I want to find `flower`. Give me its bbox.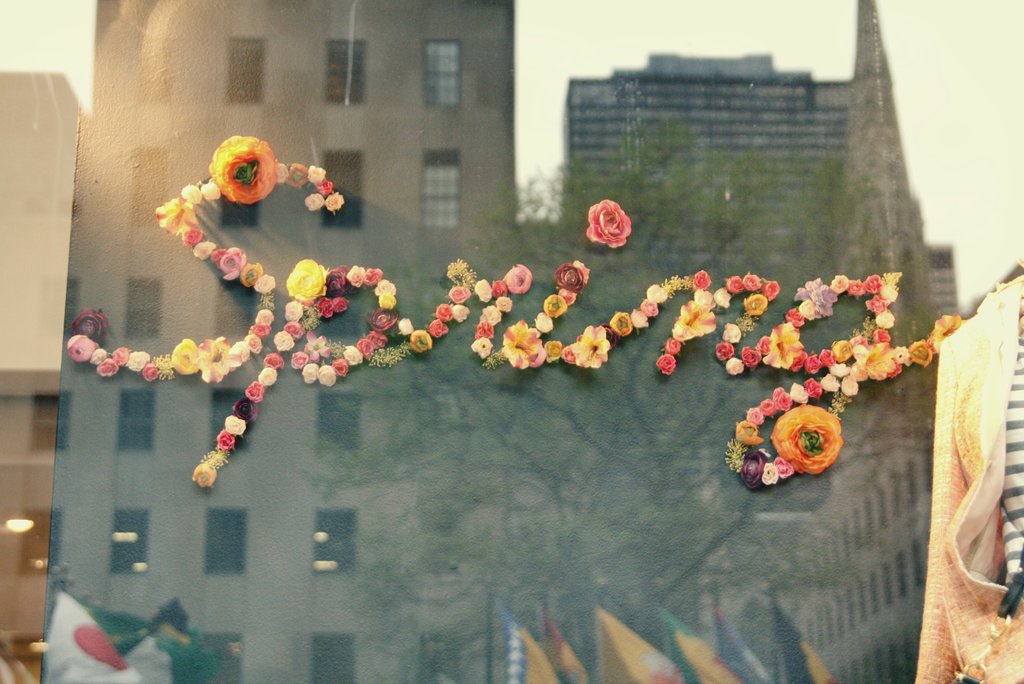
box=[648, 282, 667, 302].
